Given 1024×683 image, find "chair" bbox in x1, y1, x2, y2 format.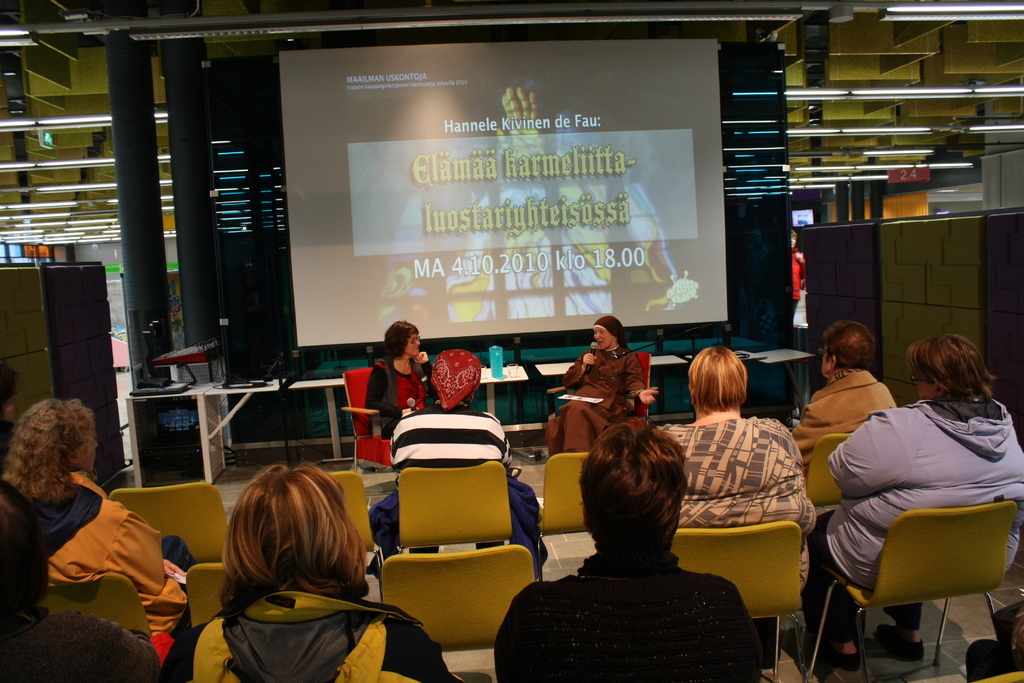
29, 567, 159, 666.
